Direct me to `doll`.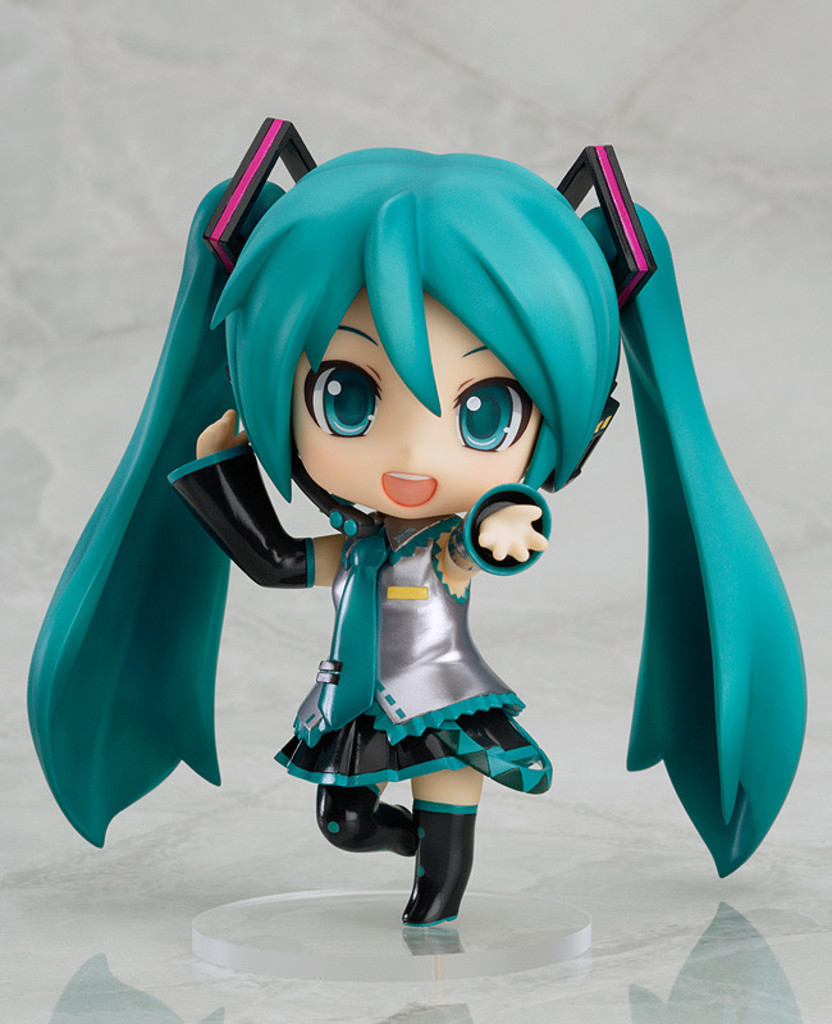
Direction: 24,104,805,928.
